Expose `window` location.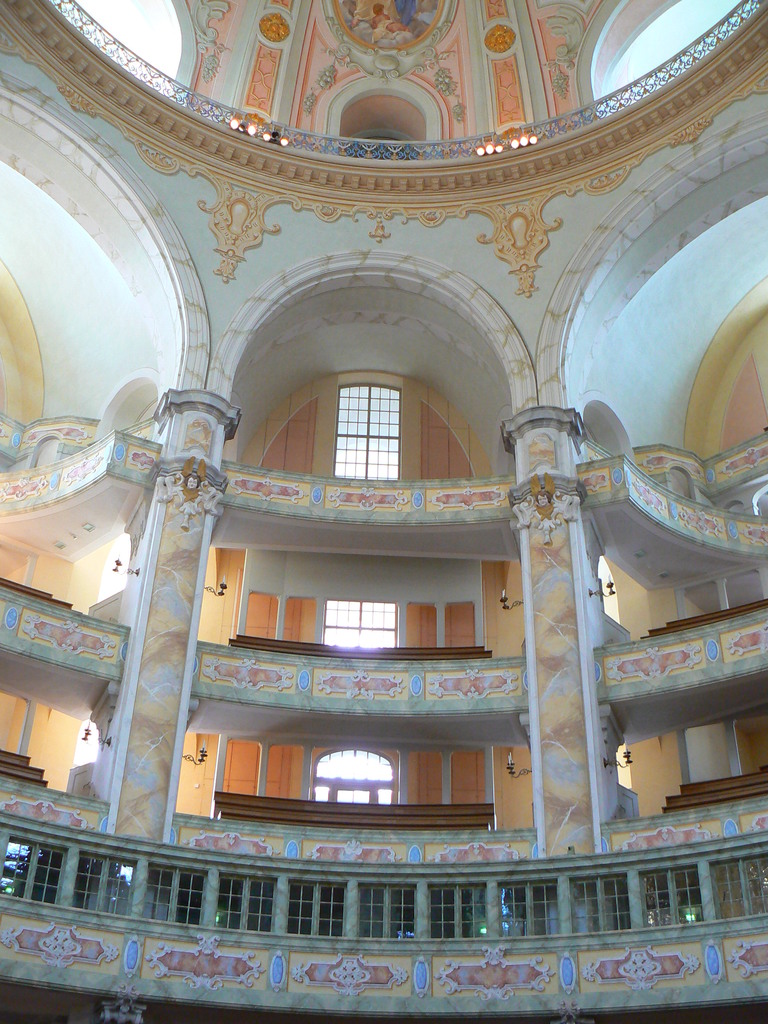
Exposed at <box>69,852,139,913</box>.
